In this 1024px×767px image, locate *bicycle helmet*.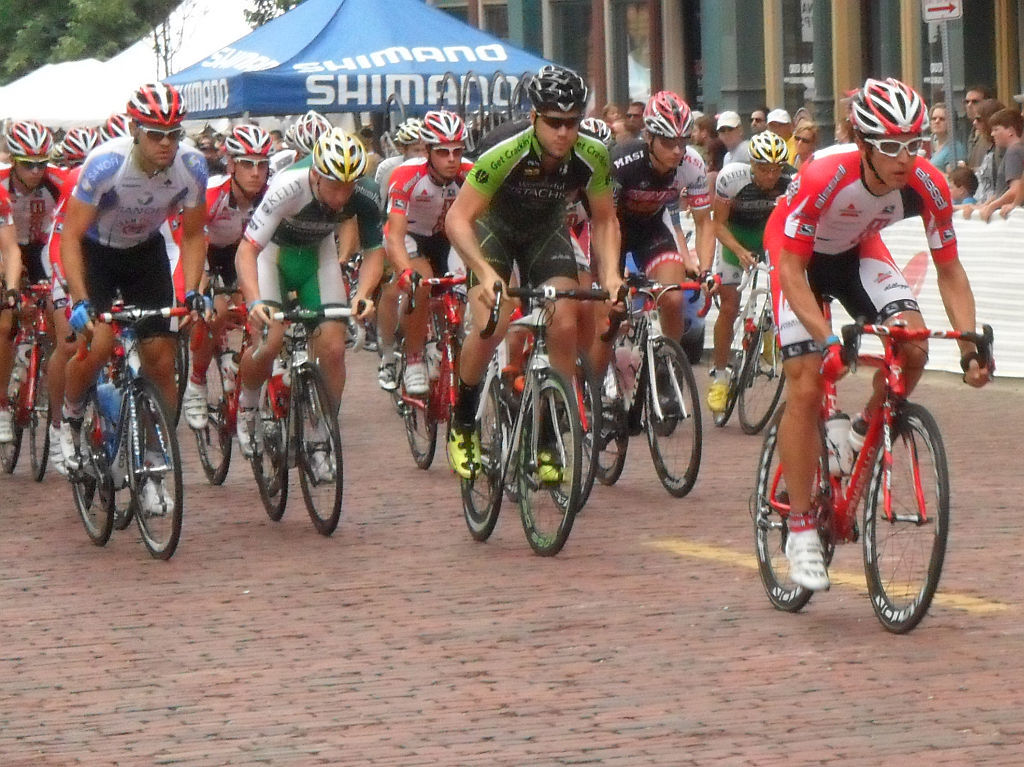
Bounding box: 108, 116, 127, 136.
